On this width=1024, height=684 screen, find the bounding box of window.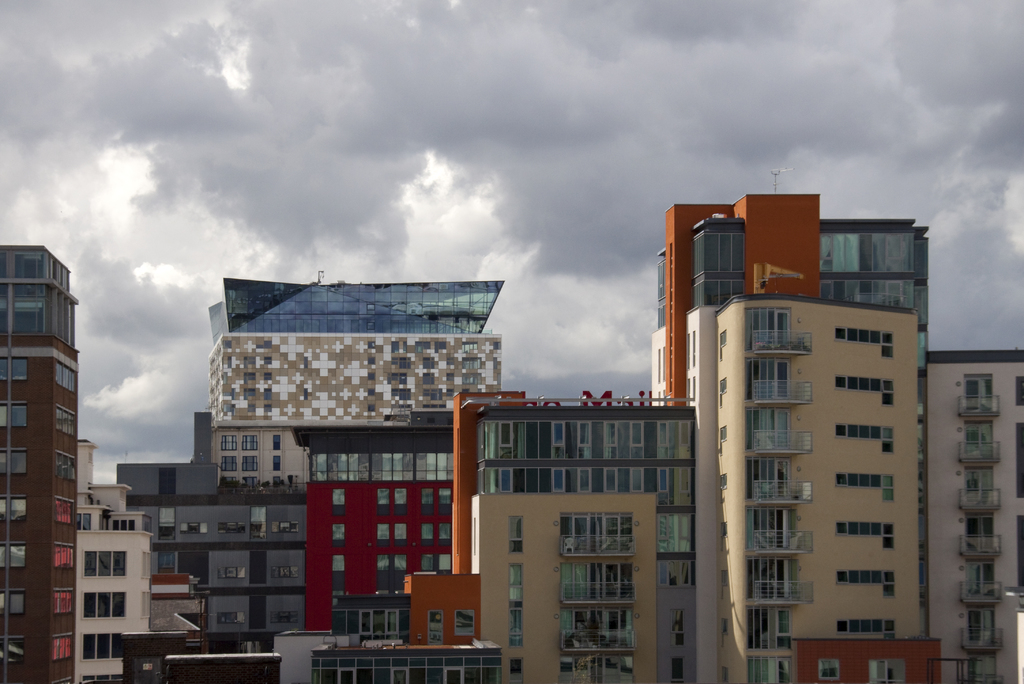
Bounding box: select_region(271, 520, 299, 533).
